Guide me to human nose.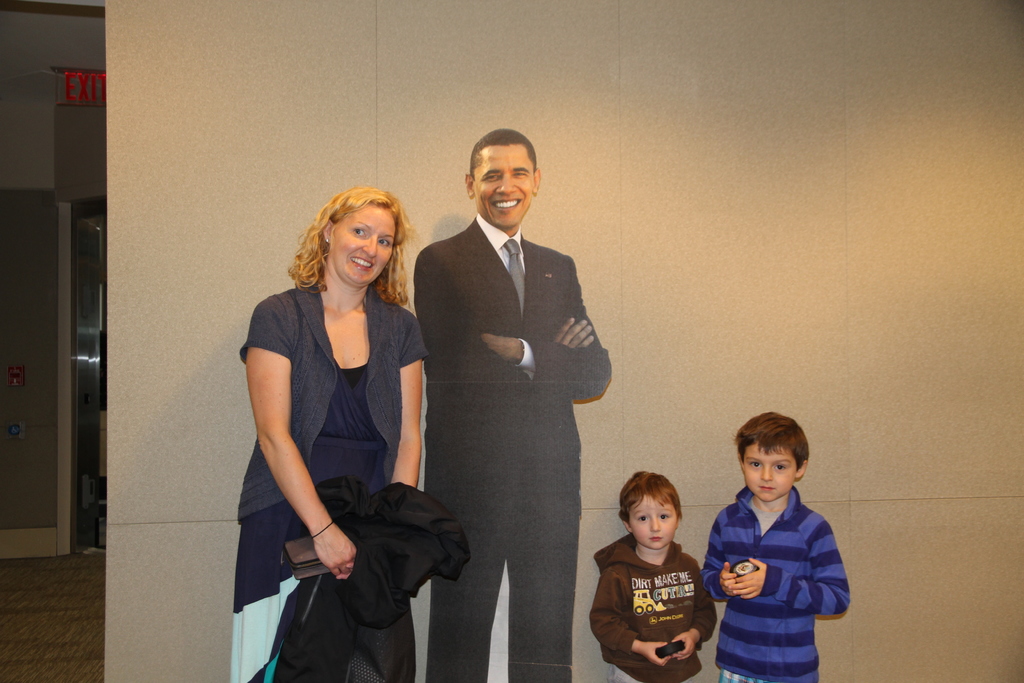
Guidance: <bbox>499, 177, 515, 194</bbox>.
